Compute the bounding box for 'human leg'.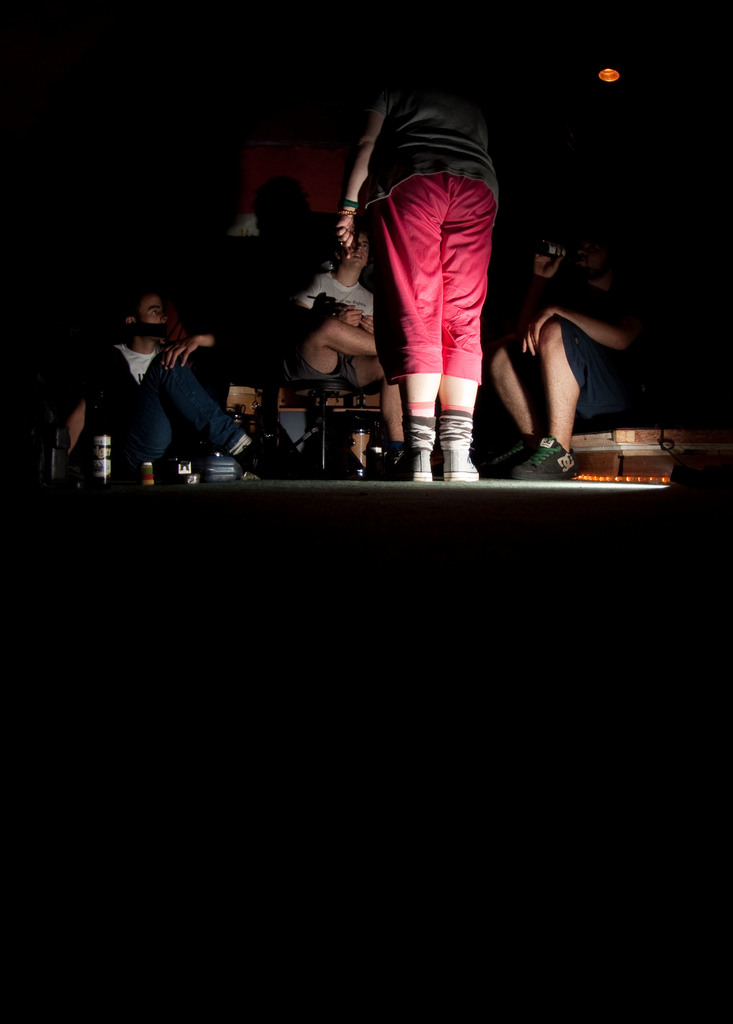
(443,178,482,484).
